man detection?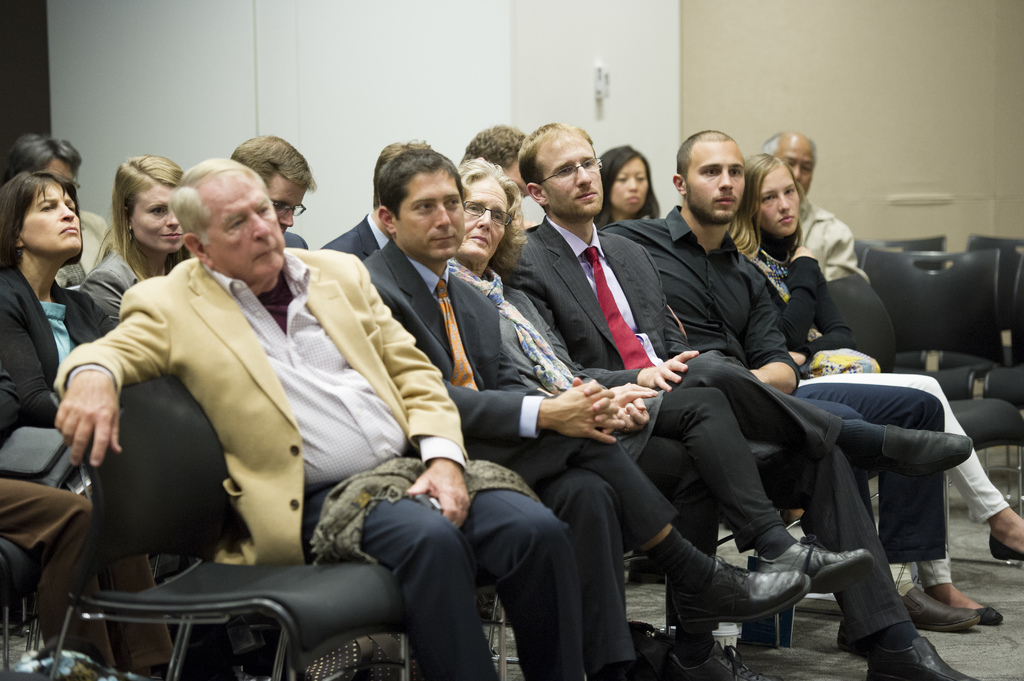
bbox(83, 164, 543, 664)
